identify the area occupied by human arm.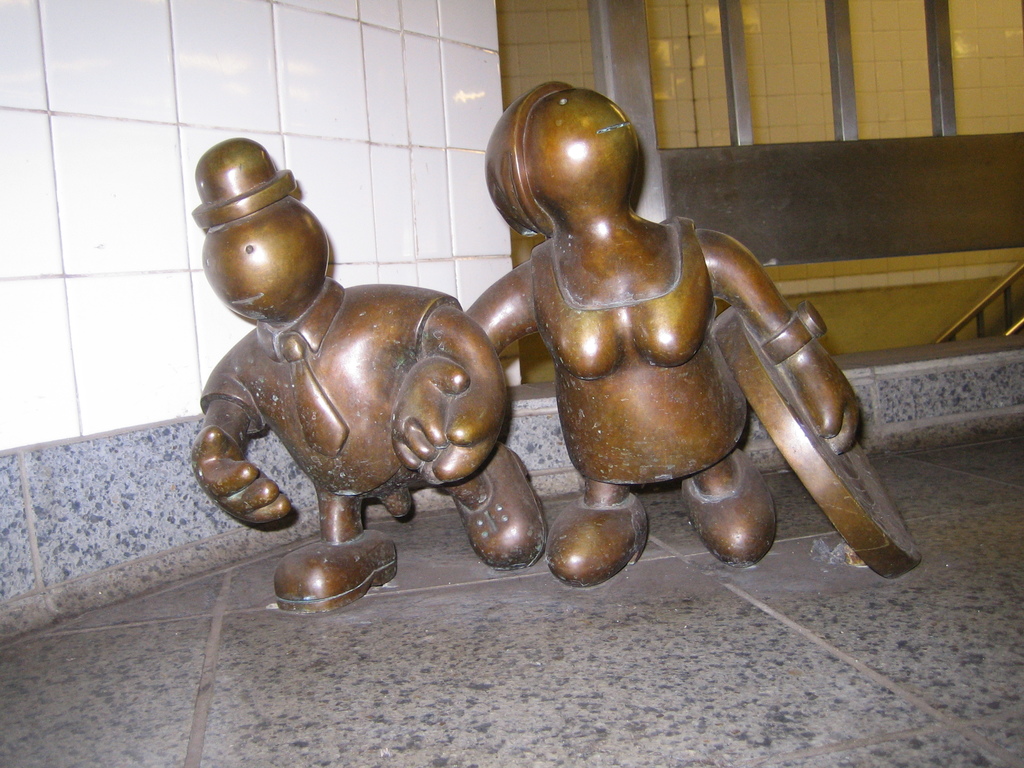
Area: (424,304,510,490).
